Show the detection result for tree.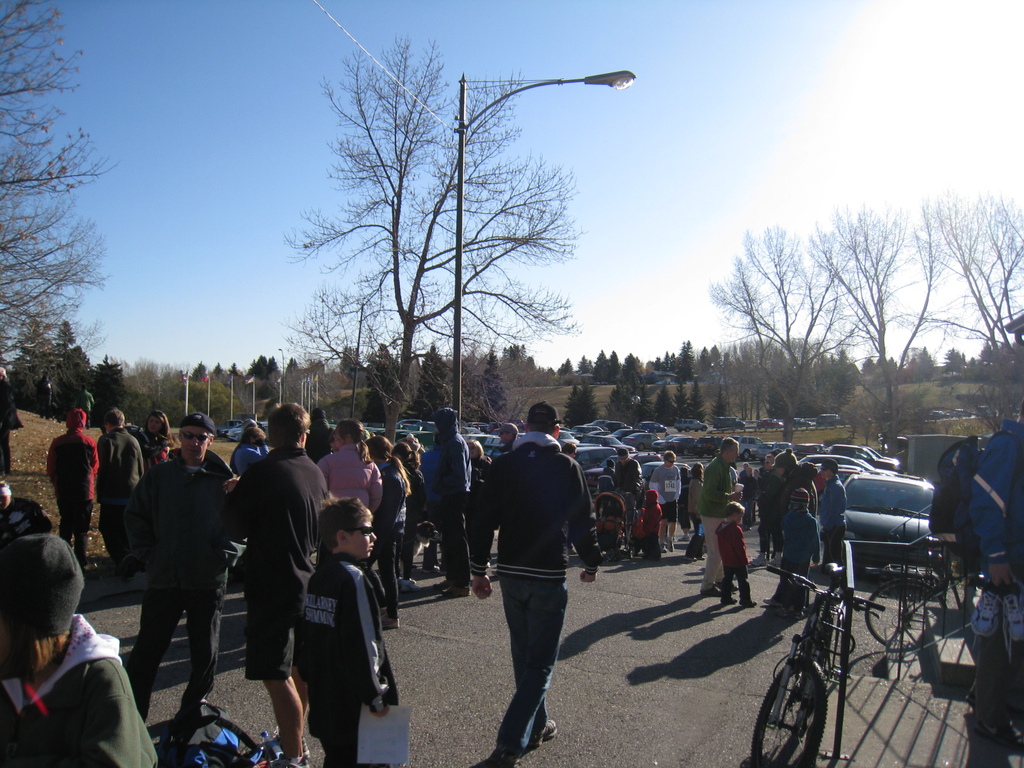
<bbox>409, 342, 458, 419</bbox>.
